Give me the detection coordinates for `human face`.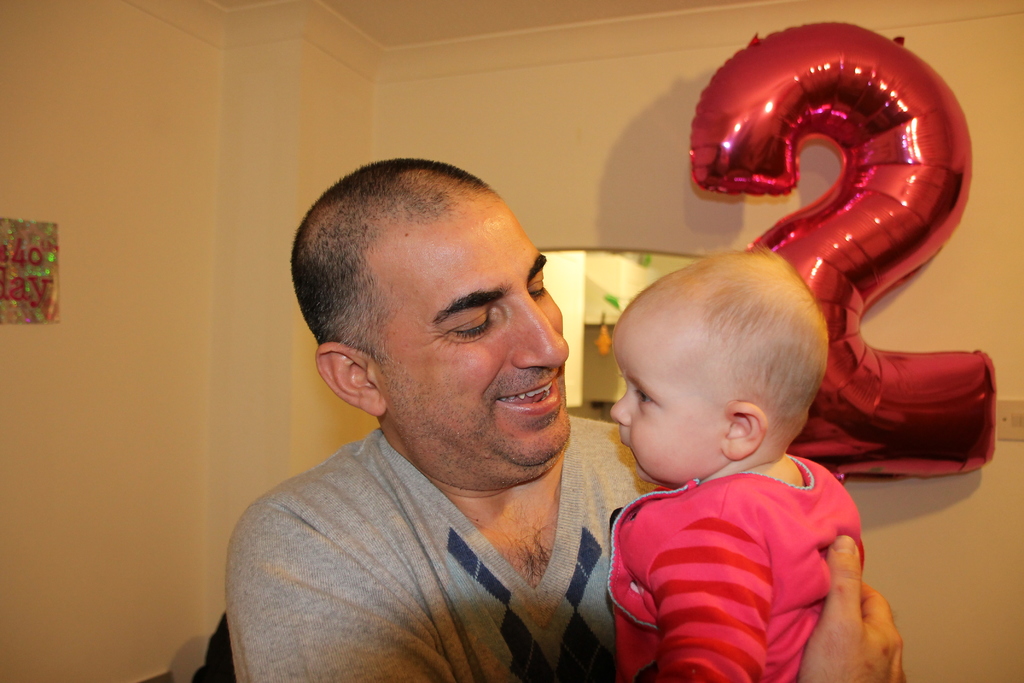
select_region(388, 210, 572, 476).
